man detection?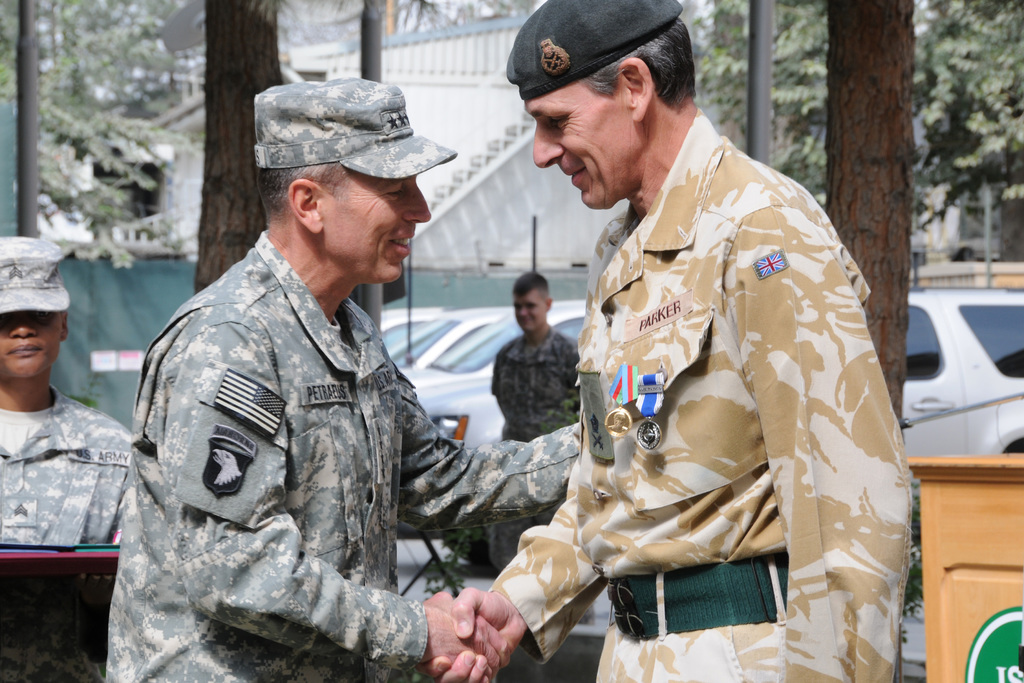
(left=487, top=263, right=586, bottom=443)
